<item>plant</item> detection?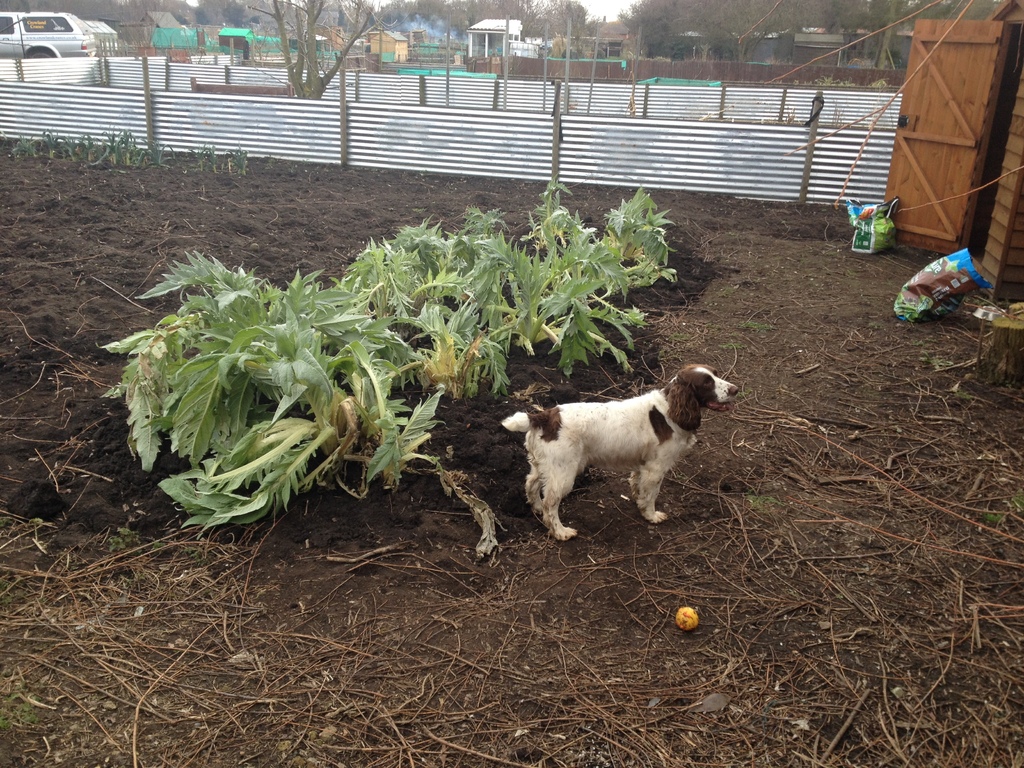
x1=11 y1=122 x2=47 y2=162
